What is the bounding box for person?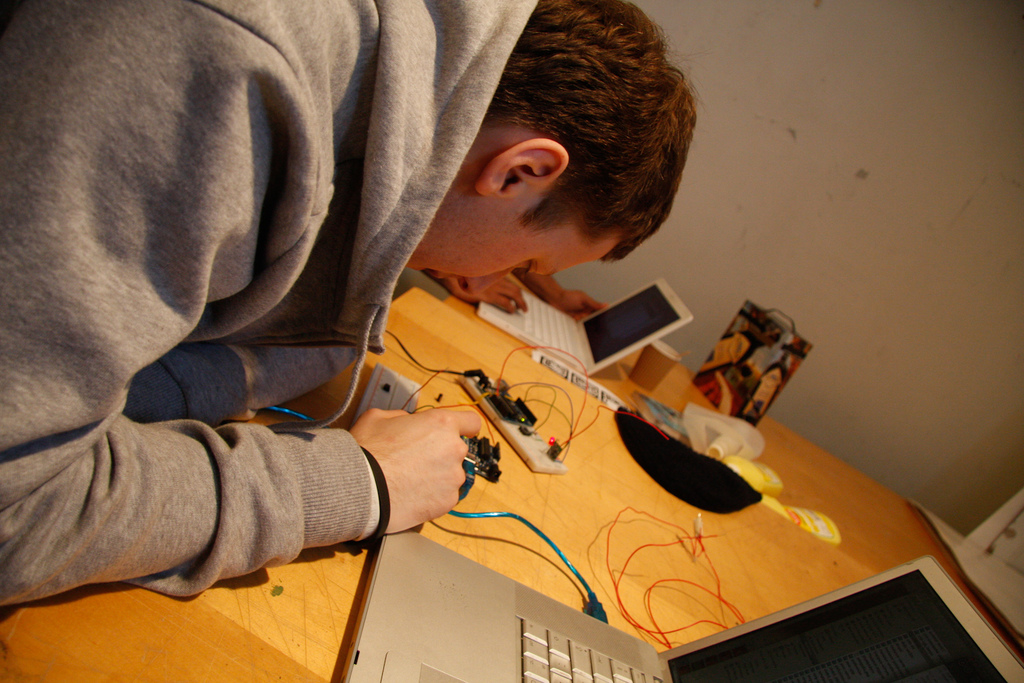
0/0/702/607.
